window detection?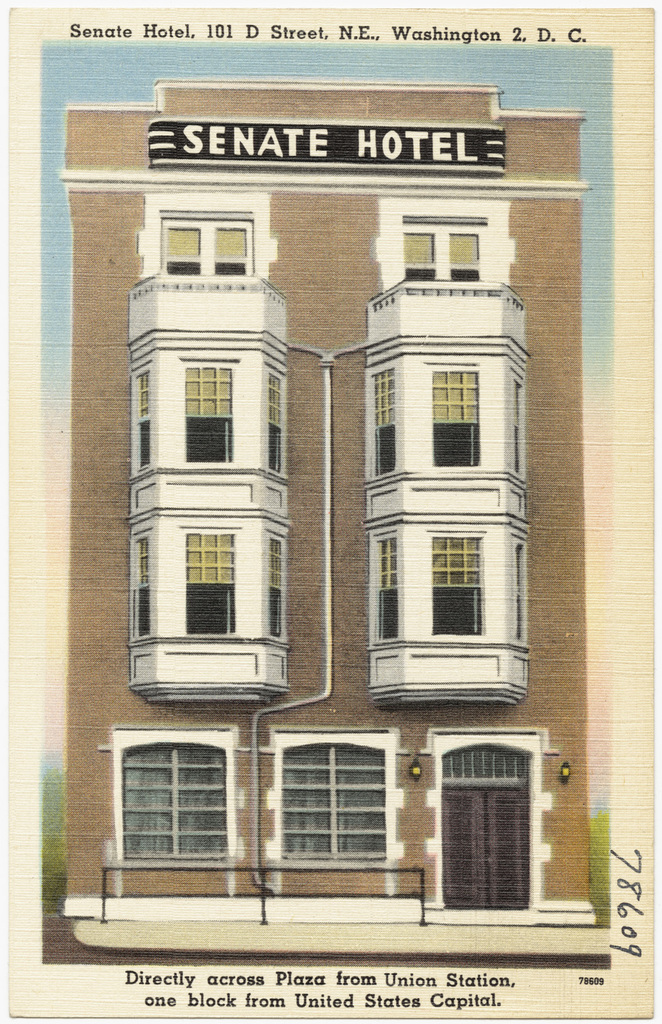
372, 365, 397, 475
